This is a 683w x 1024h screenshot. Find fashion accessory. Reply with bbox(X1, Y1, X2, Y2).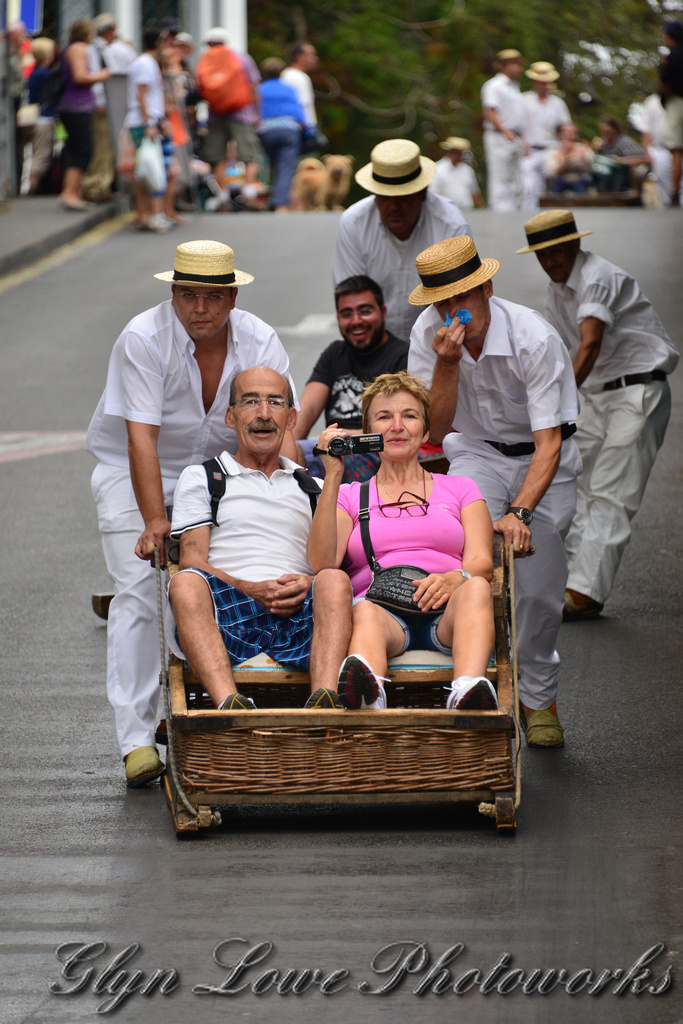
bbox(122, 744, 161, 790).
